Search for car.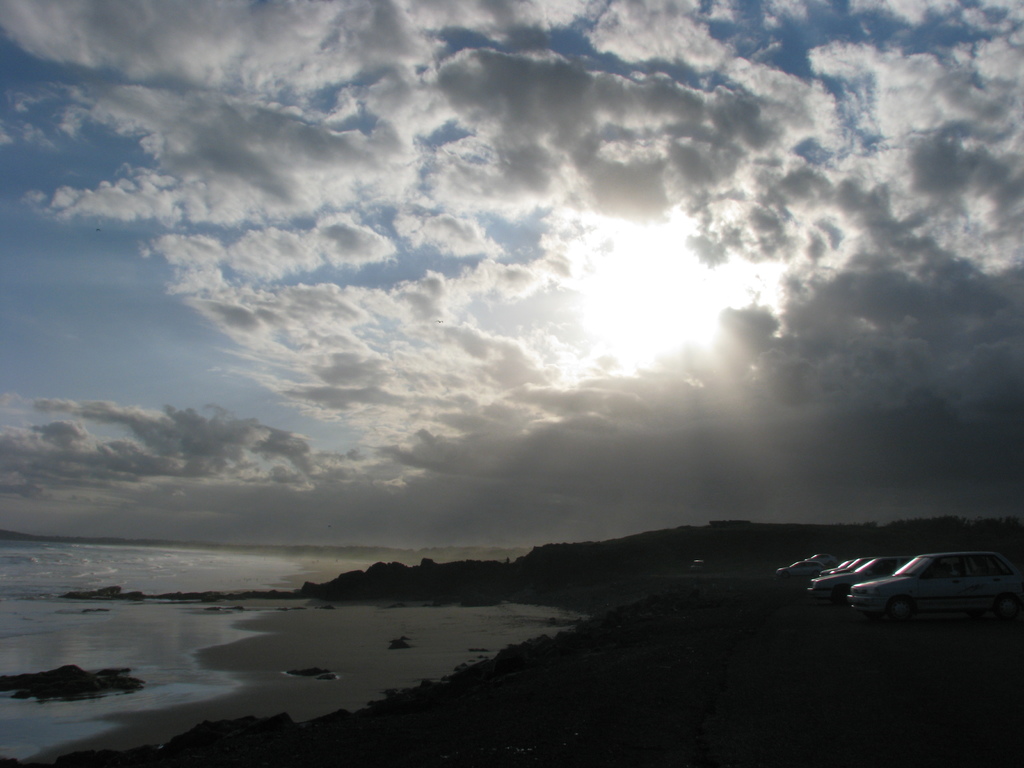
Found at crop(839, 553, 1023, 636).
